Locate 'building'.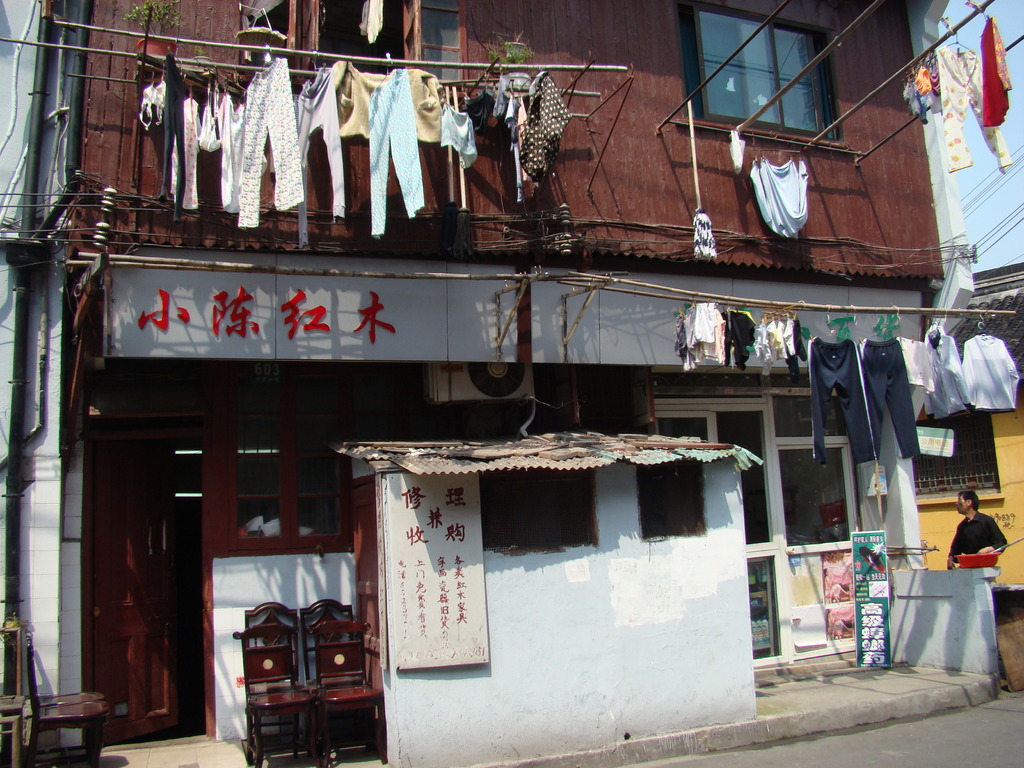
Bounding box: l=0, t=0, r=1002, b=767.
